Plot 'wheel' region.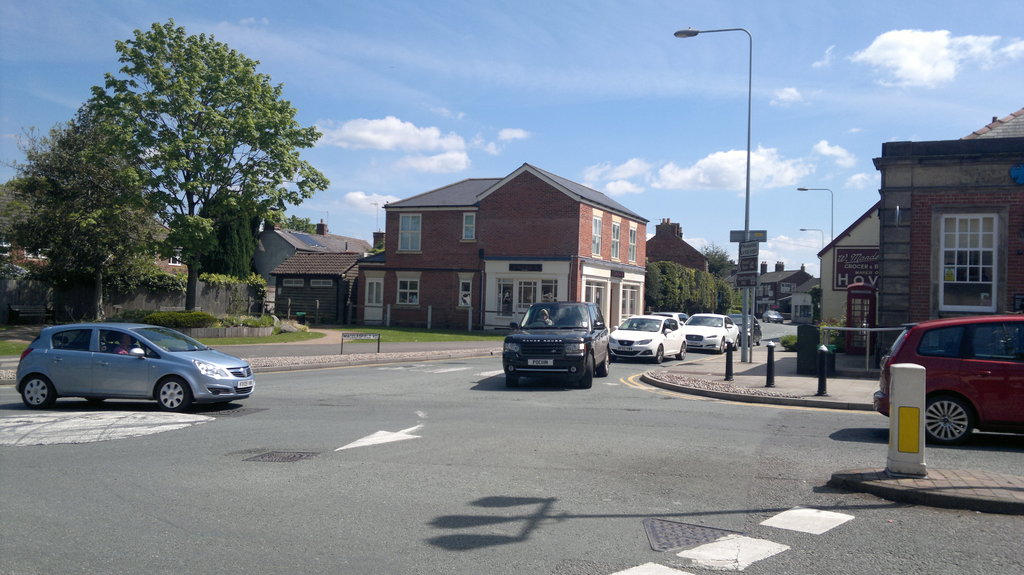
Plotted at 655:345:666:360.
